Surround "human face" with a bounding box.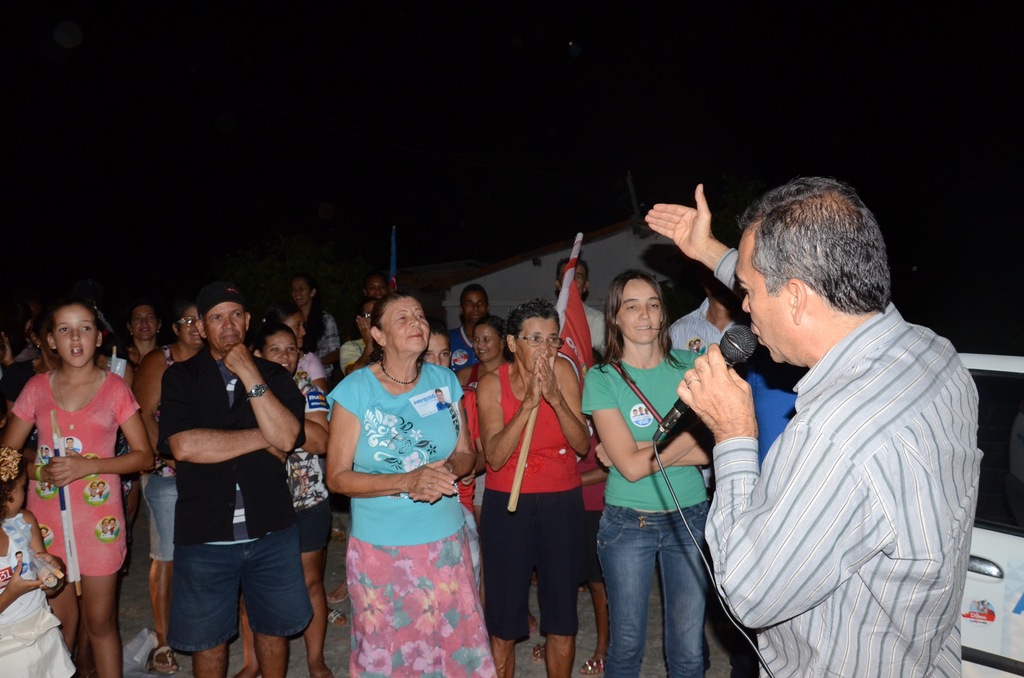
region(617, 273, 661, 346).
